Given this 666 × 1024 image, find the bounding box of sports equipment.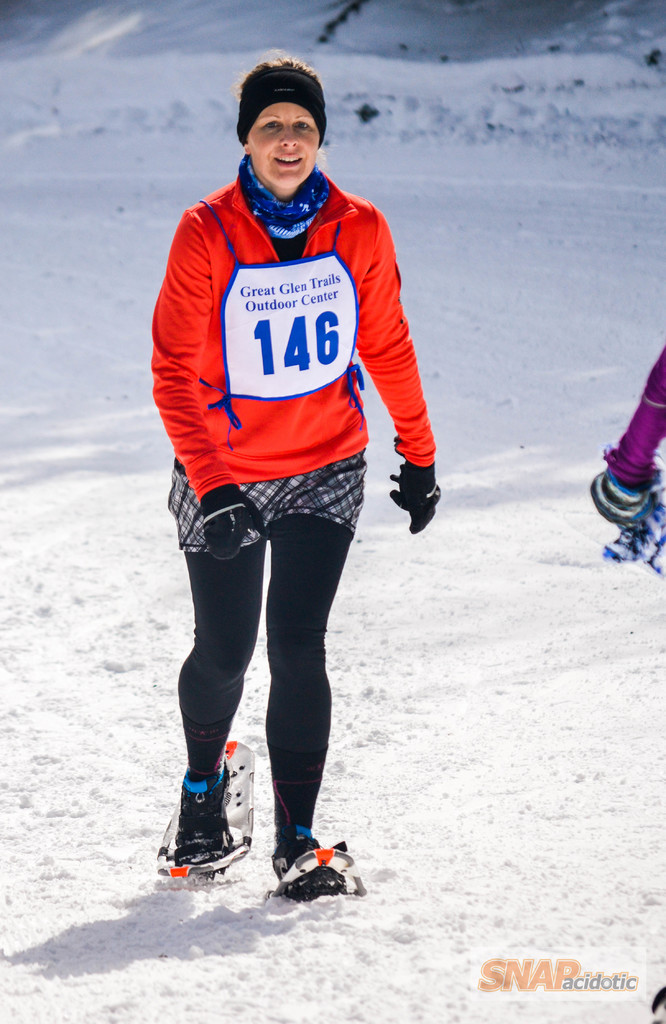
(597,469,665,592).
